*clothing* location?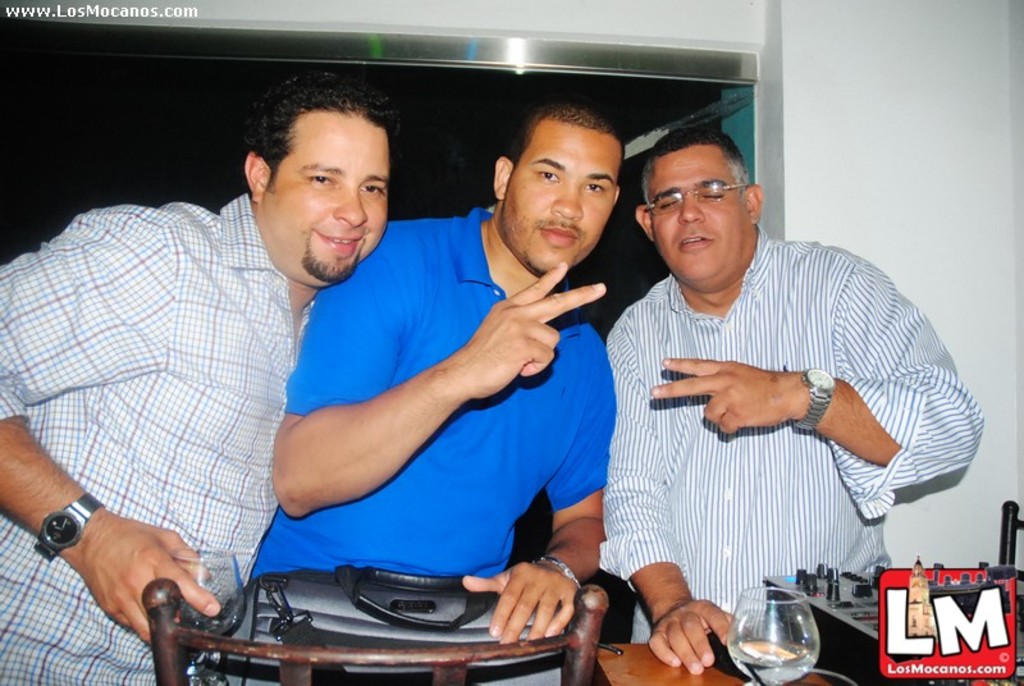
crop(598, 225, 984, 651)
